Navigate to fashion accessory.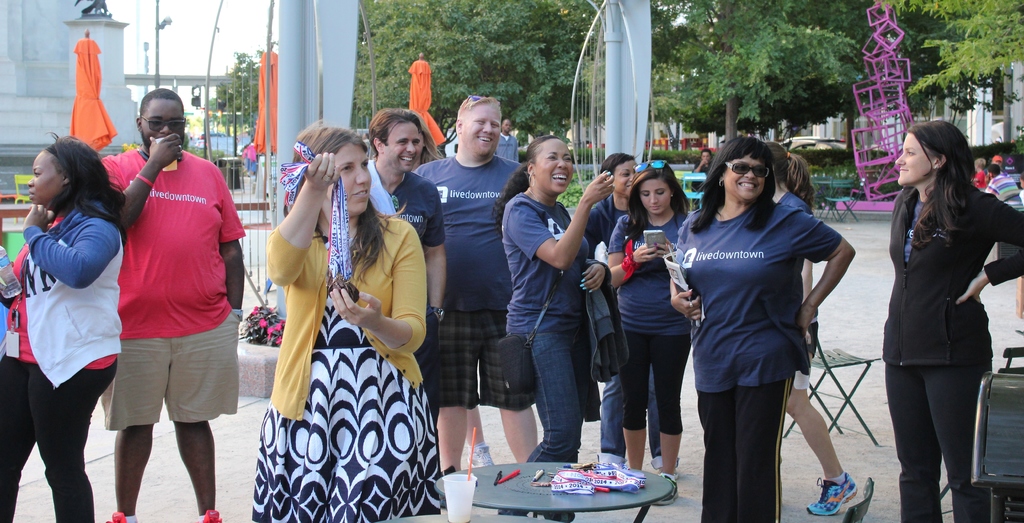
Navigation target: rect(44, 142, 60, 161).
